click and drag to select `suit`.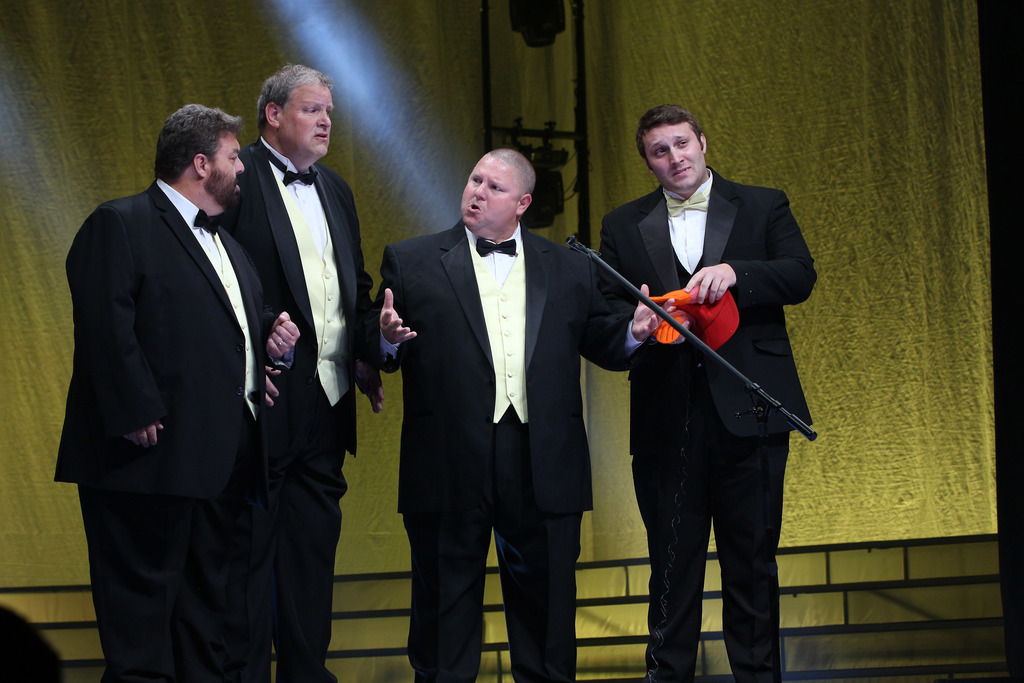
Selection: x1=598 y1=167 x2=817 y2=682.
